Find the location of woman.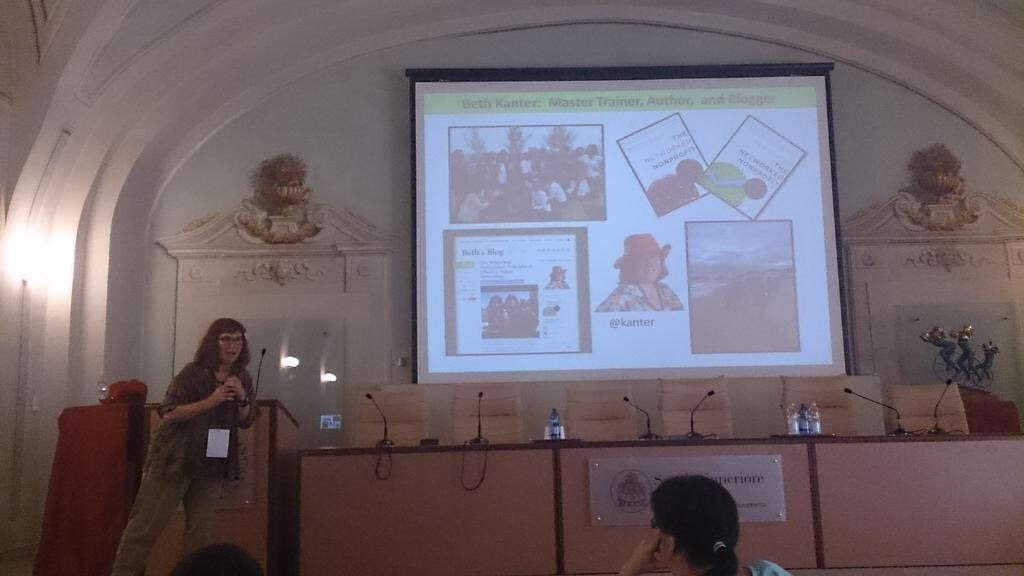
Location: x1=617, y1=479, x2=793, y2=575.
